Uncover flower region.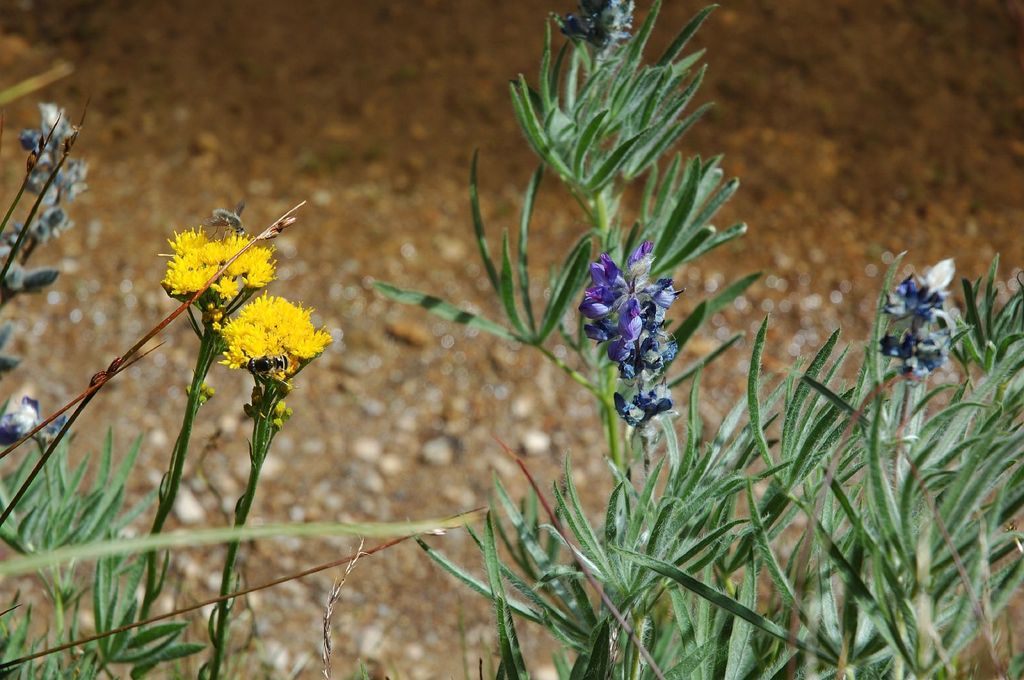
Uncovered: box=[218, 298, 330, 374].
